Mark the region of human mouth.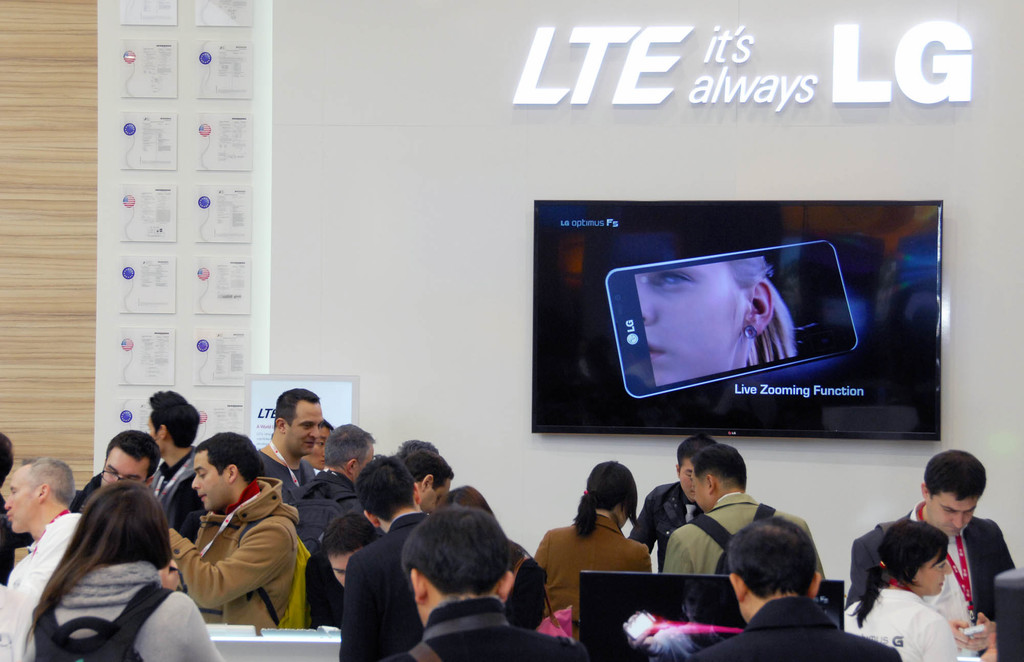
Region: 303/437/317/450.
